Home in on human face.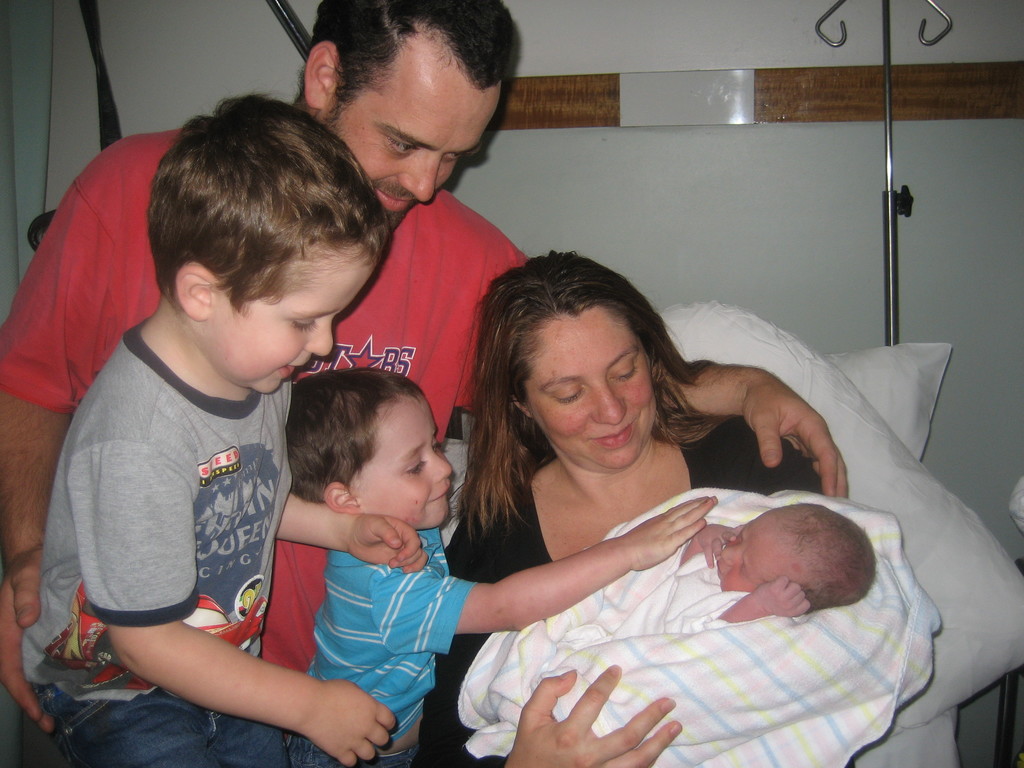
Homed in at select_region(313, 21, 509, 221).
